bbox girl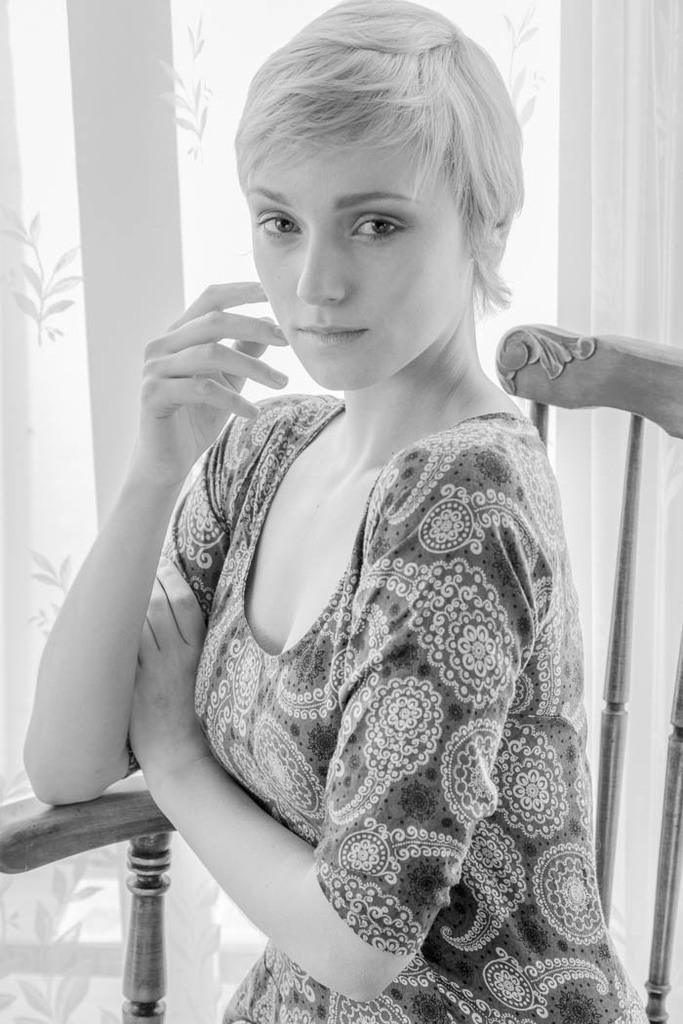
21, 0, 646, 1023
